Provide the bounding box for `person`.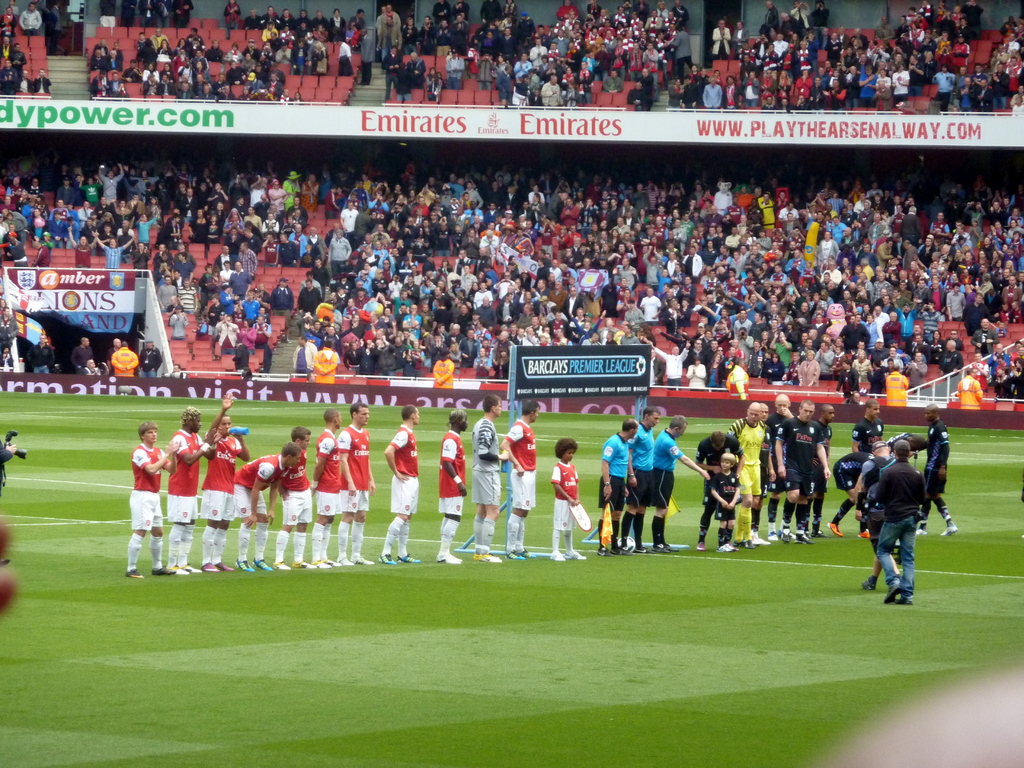
[left=548, top=434, right=589, bottom=565].
